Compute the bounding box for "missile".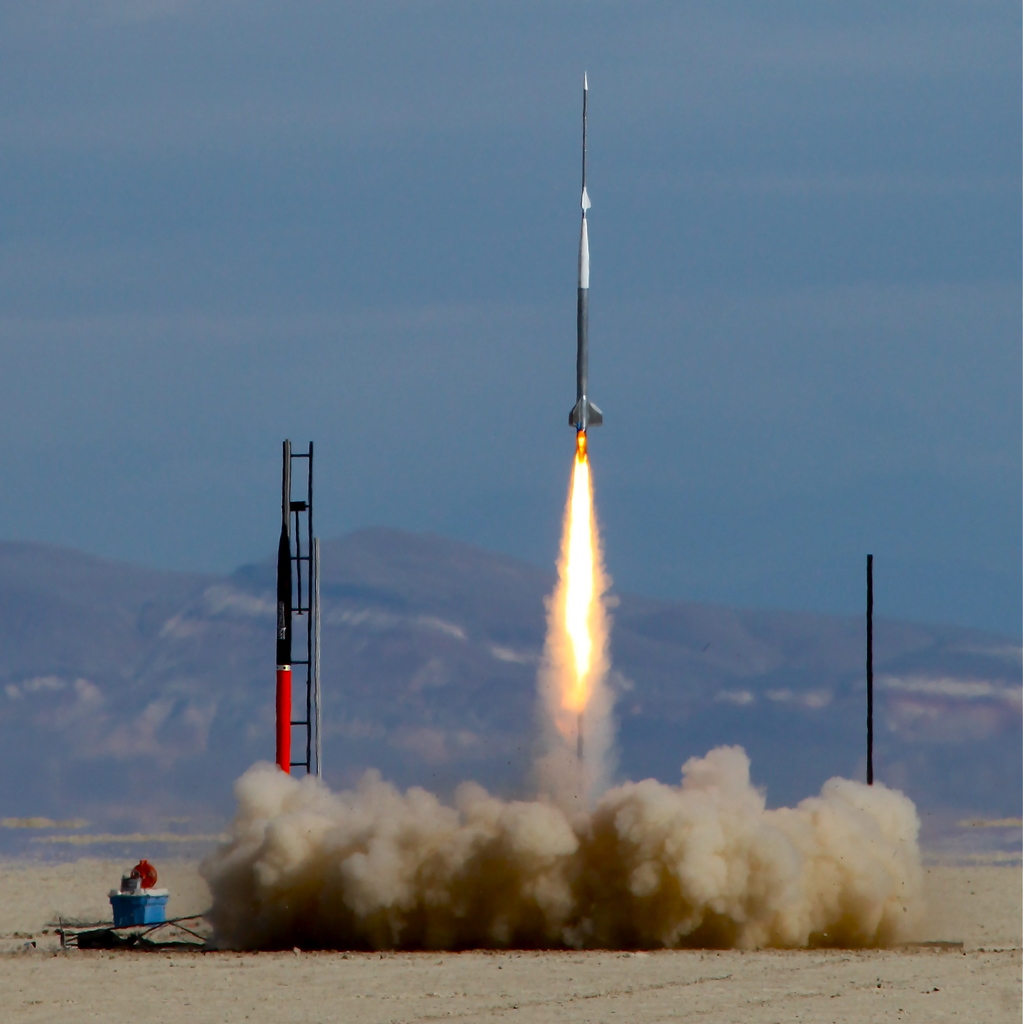
[left=561, top=67, right=607, bottom=436].
